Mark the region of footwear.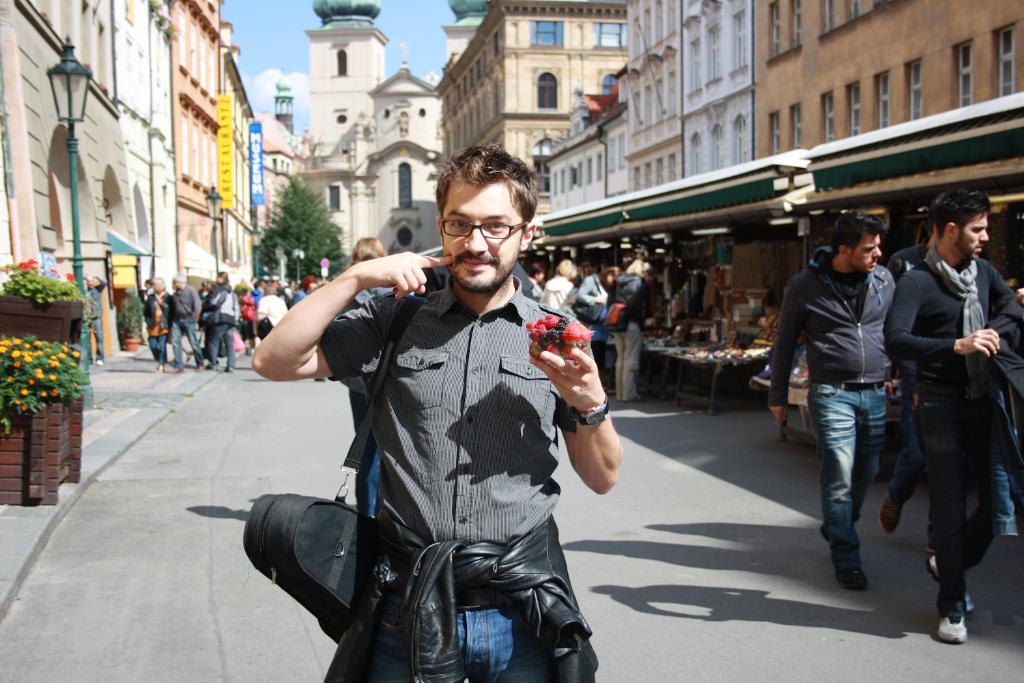
Region: (171,367,185,372).
